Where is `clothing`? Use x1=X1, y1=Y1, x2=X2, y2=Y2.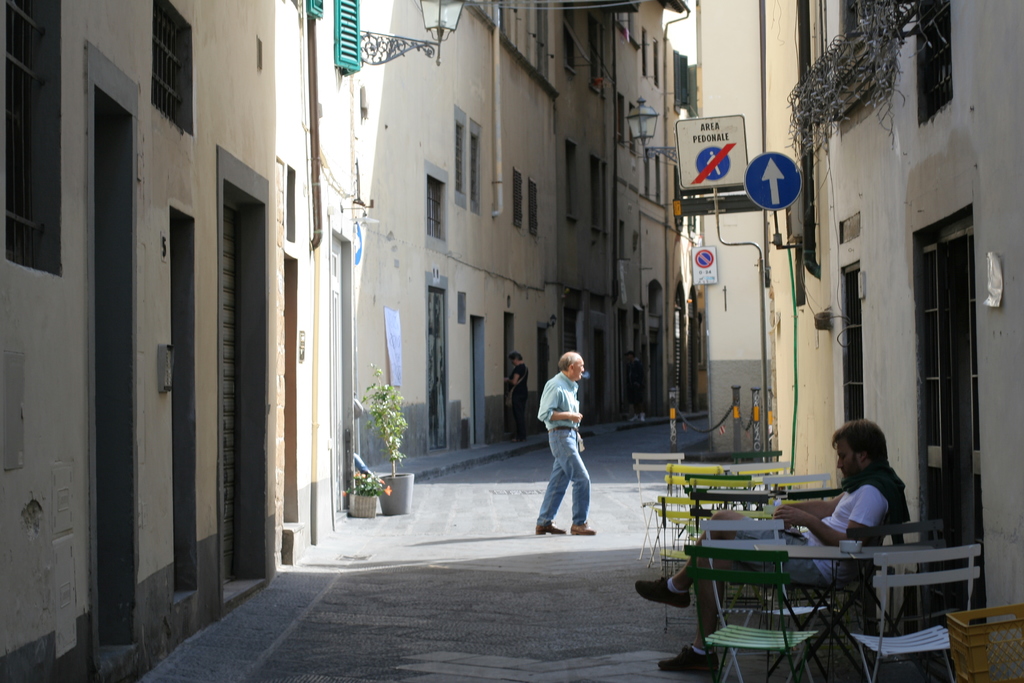
x1=729, y1=461, x2=902, y2=587.
